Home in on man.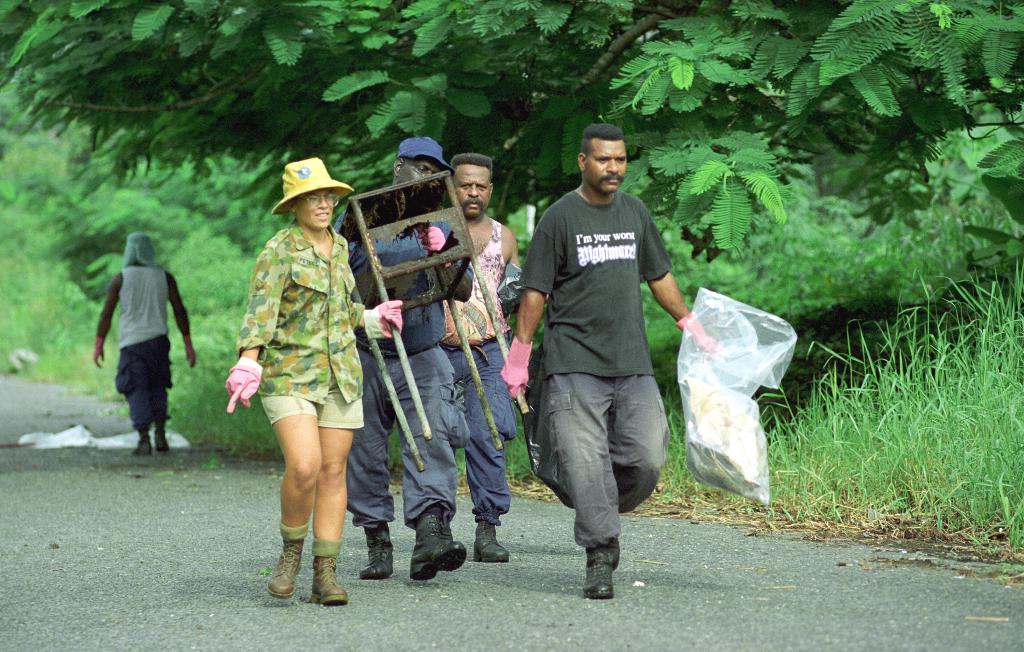
Homed in at region(508, 117, 684, 603).
